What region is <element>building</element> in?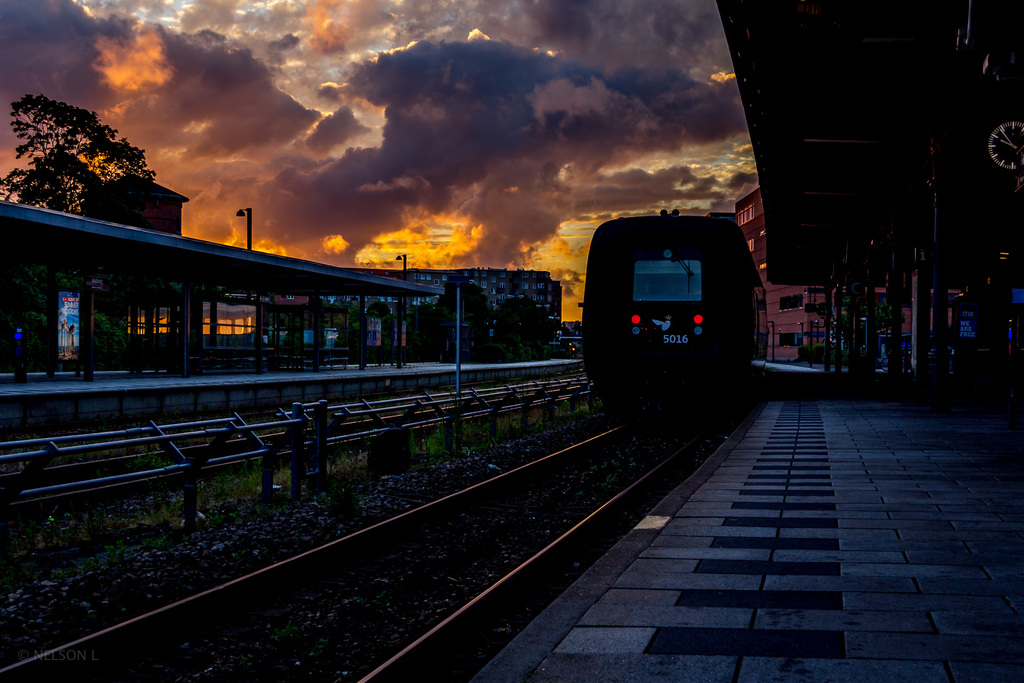
crop(731, 183, 961, 359).
